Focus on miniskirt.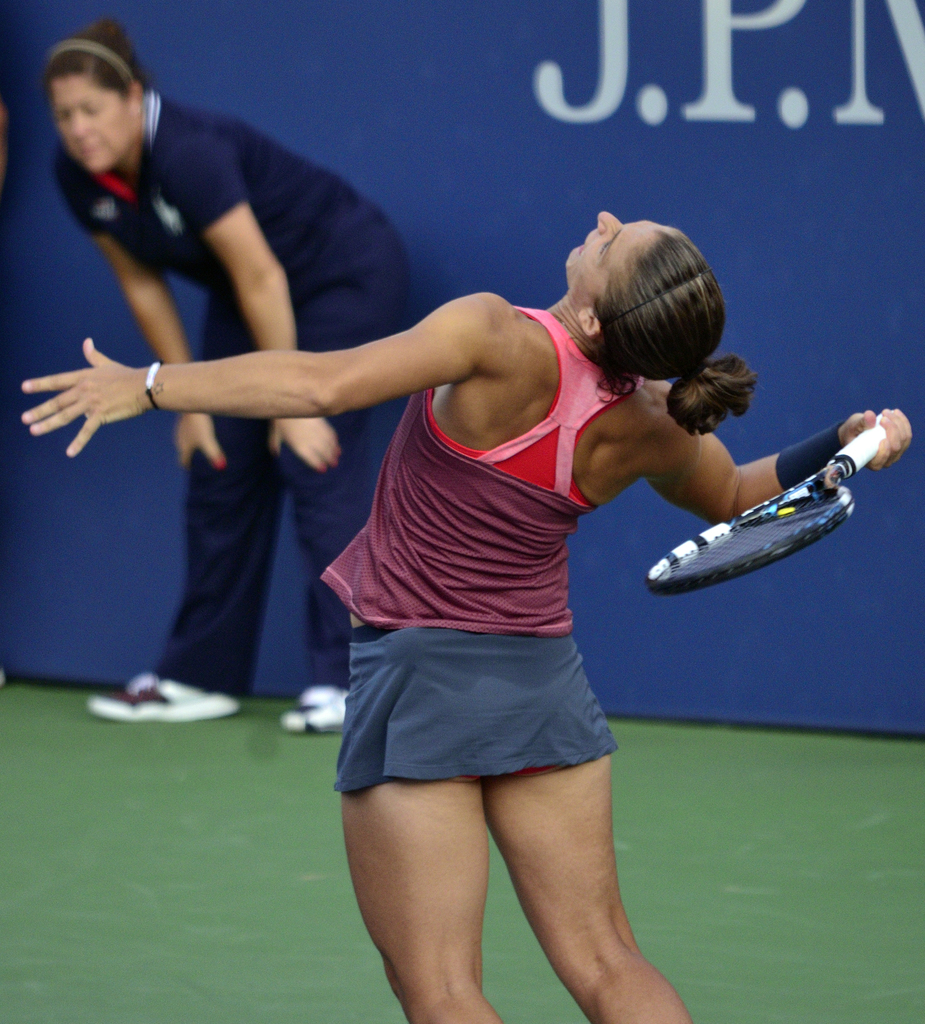
Focused at x1=333 y1=623 x2=620 y2=784.
